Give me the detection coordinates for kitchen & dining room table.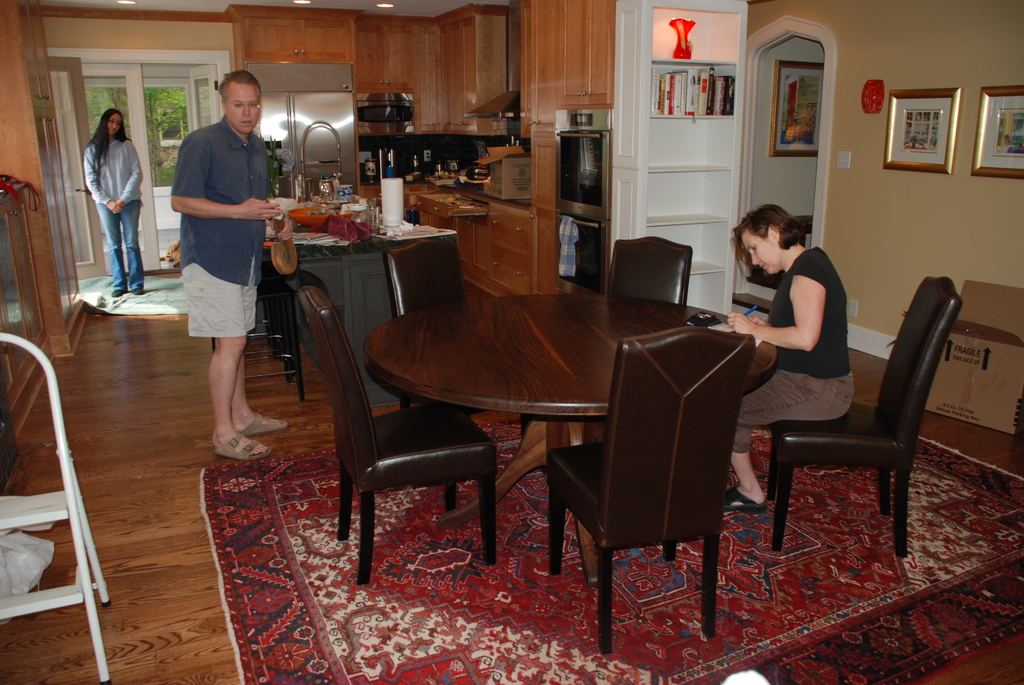
<bbox>298, 234, 959, 654</bbox>.
